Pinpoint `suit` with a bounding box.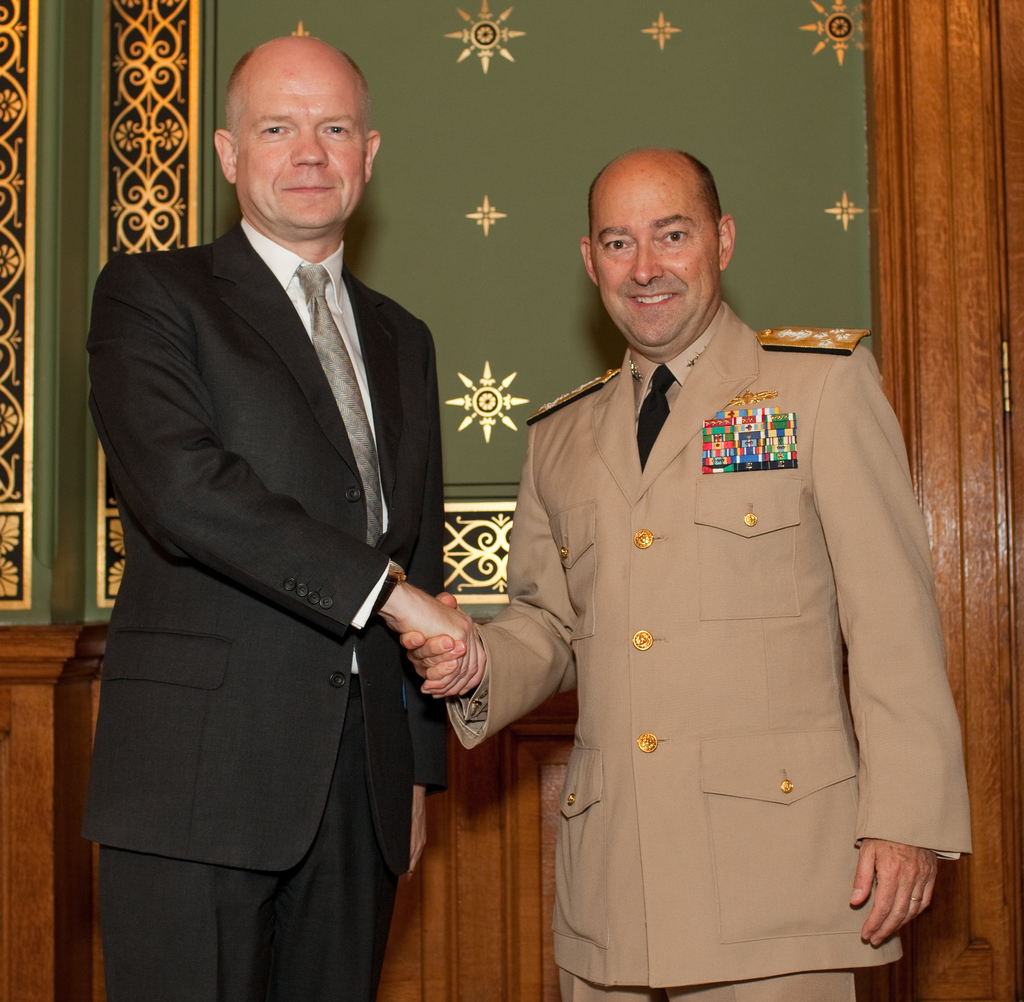
<bbox>79, 211, 444, 1001</bbox>.
